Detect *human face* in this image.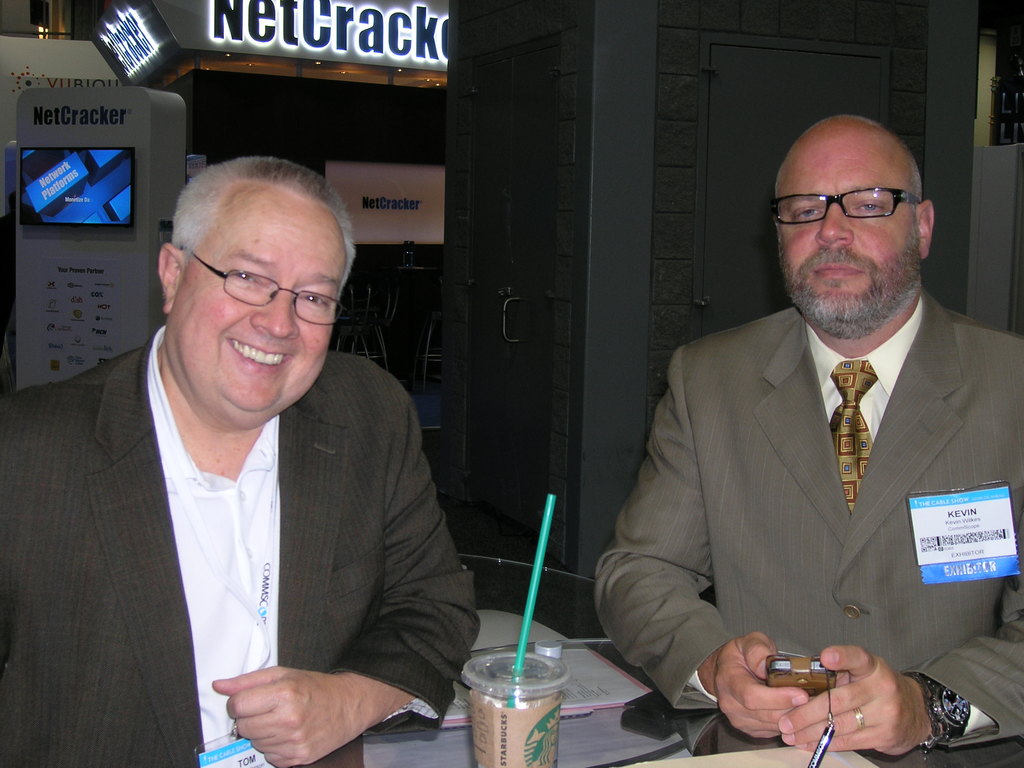
Detection: select_region(168, 179, 346, 412).
